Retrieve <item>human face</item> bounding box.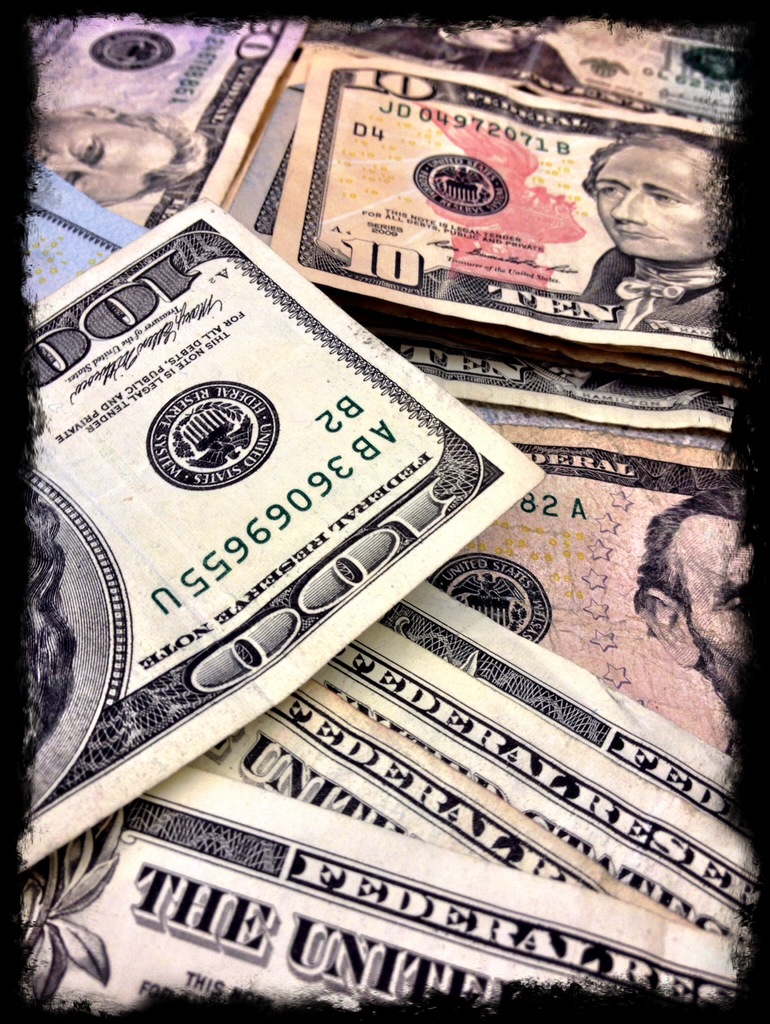
Bounding box: BBox(591, 145, 718, 253).
